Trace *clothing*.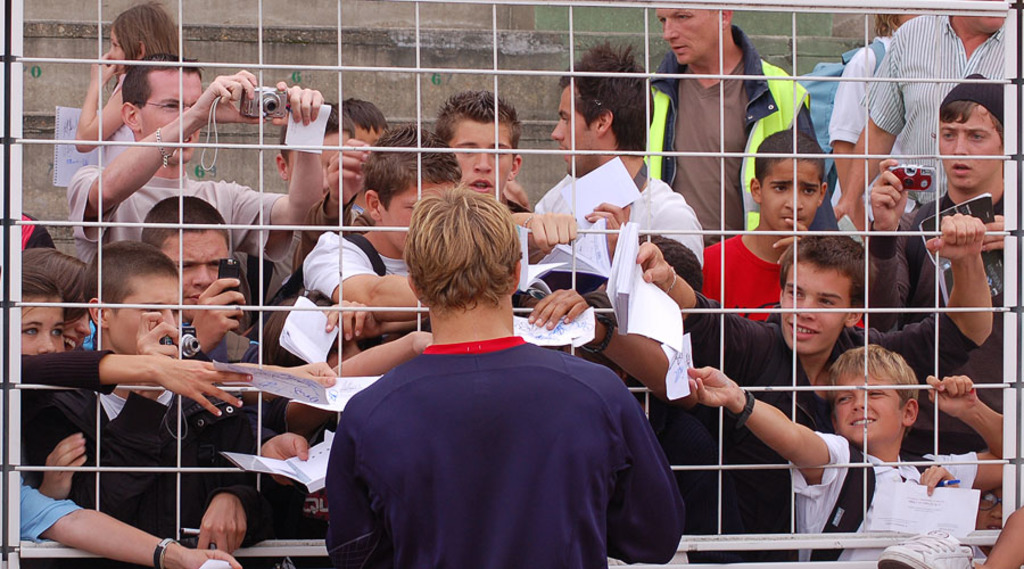
Traced to pyautogui.locateOnScreen(311, 230, 413, 300).
